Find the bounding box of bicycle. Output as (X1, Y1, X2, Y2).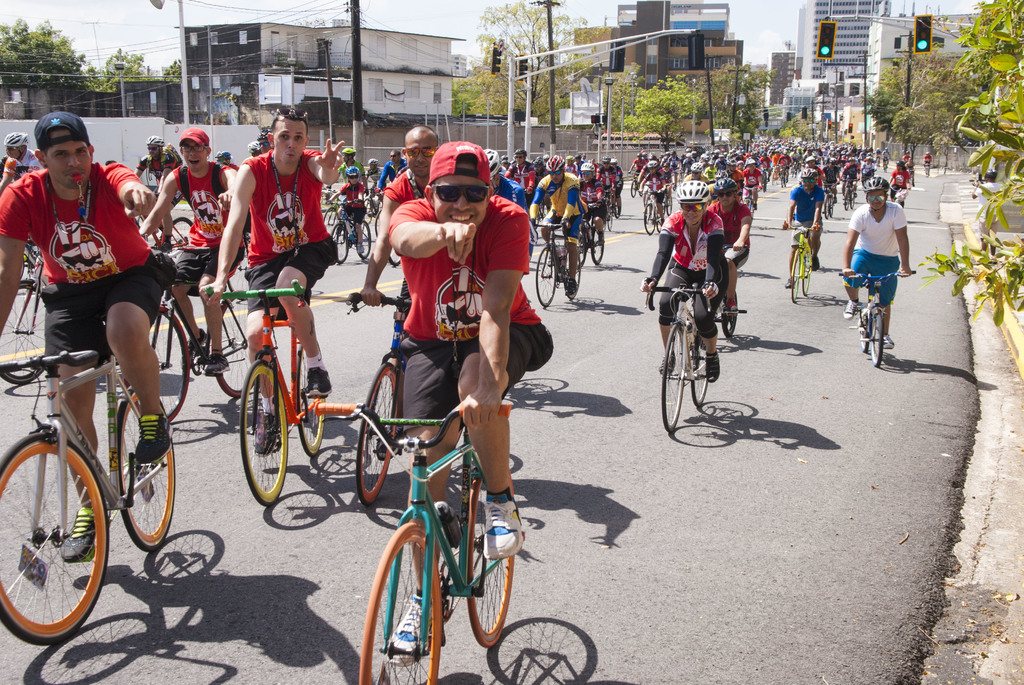
(824, 182, 832, 222).
